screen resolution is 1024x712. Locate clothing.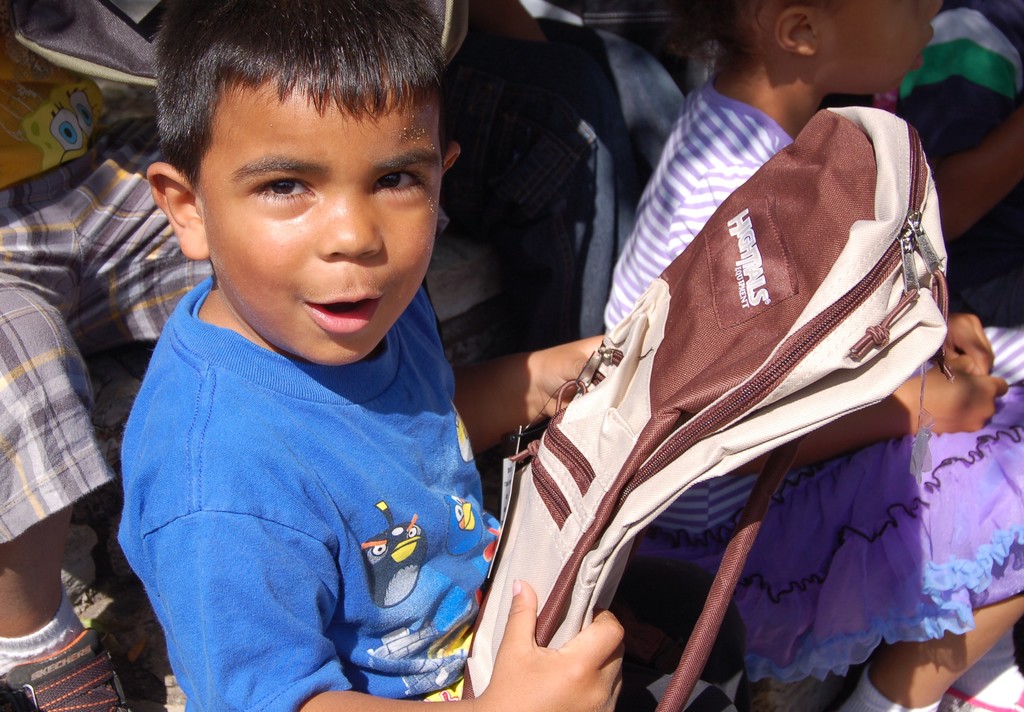
Rect(598, 72, 1023, 690).
